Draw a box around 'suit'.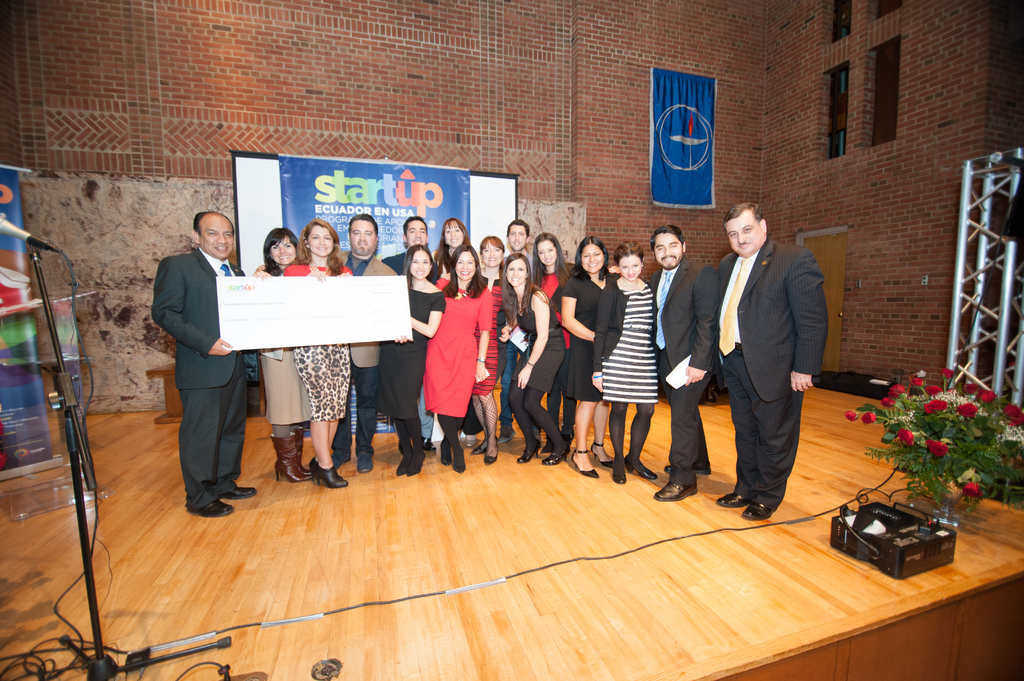
bbox=[719, 243, 828, 503].
